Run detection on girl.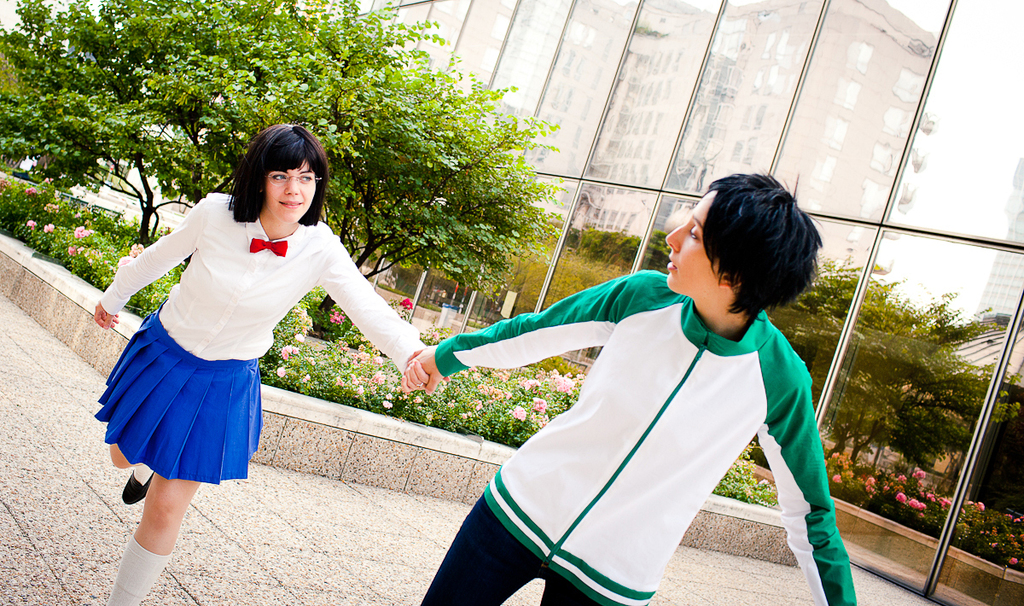
Result: <box>89,118,443,605</box>.
